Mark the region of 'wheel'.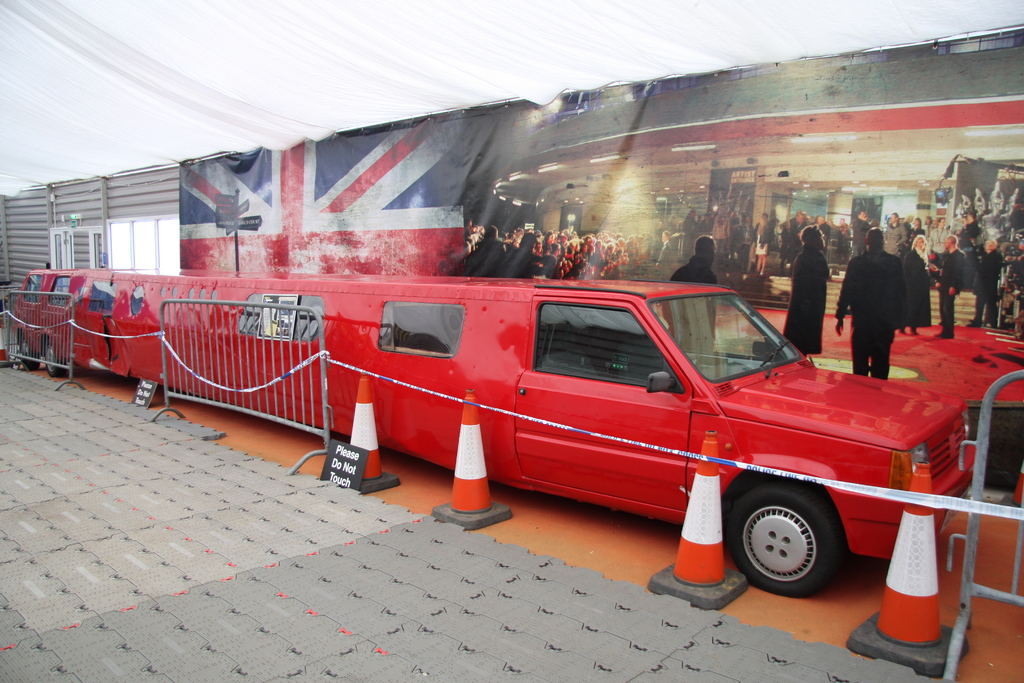
Region: (43,339,63,377).
